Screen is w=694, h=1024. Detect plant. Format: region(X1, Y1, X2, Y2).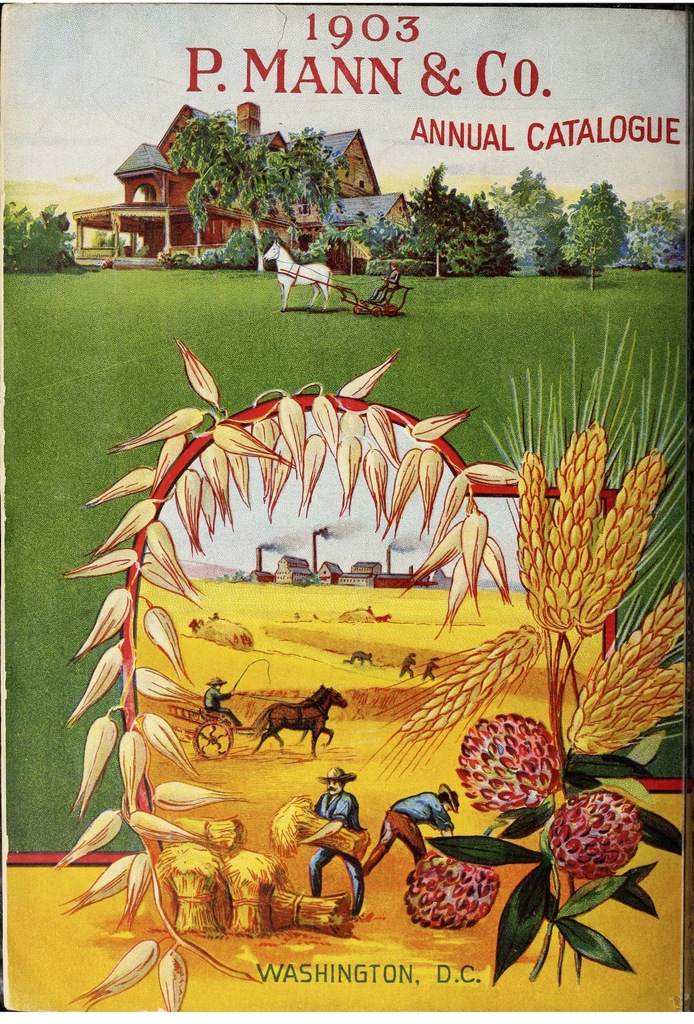
region(222, 227, 259, 267).
